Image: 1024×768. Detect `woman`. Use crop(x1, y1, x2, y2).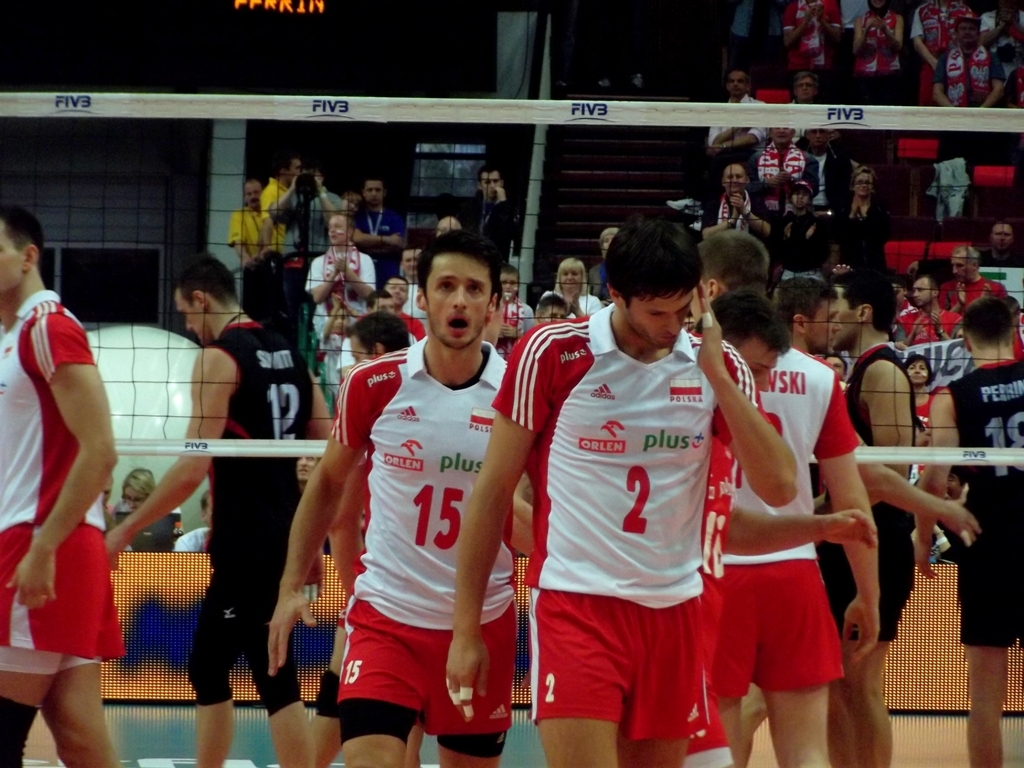
crop(101, 474, 116, 517).
